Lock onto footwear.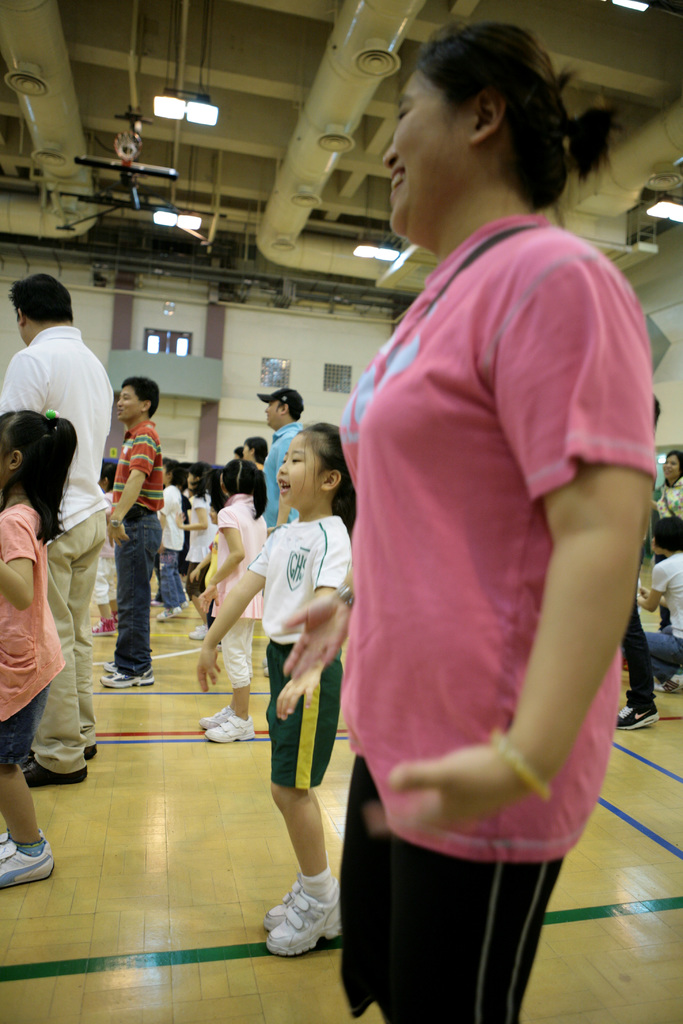
Locked: rect(99, 653, 122, 669).
